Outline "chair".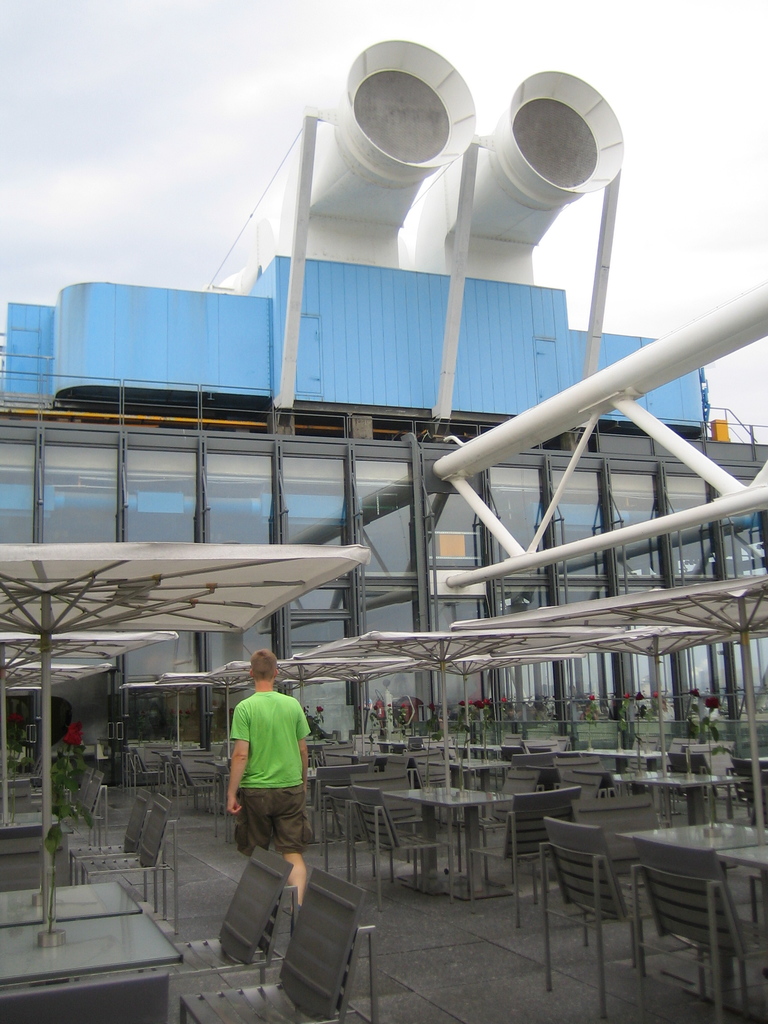
Outline: [x1=142, y1=844, x2=298, y2=1023].
